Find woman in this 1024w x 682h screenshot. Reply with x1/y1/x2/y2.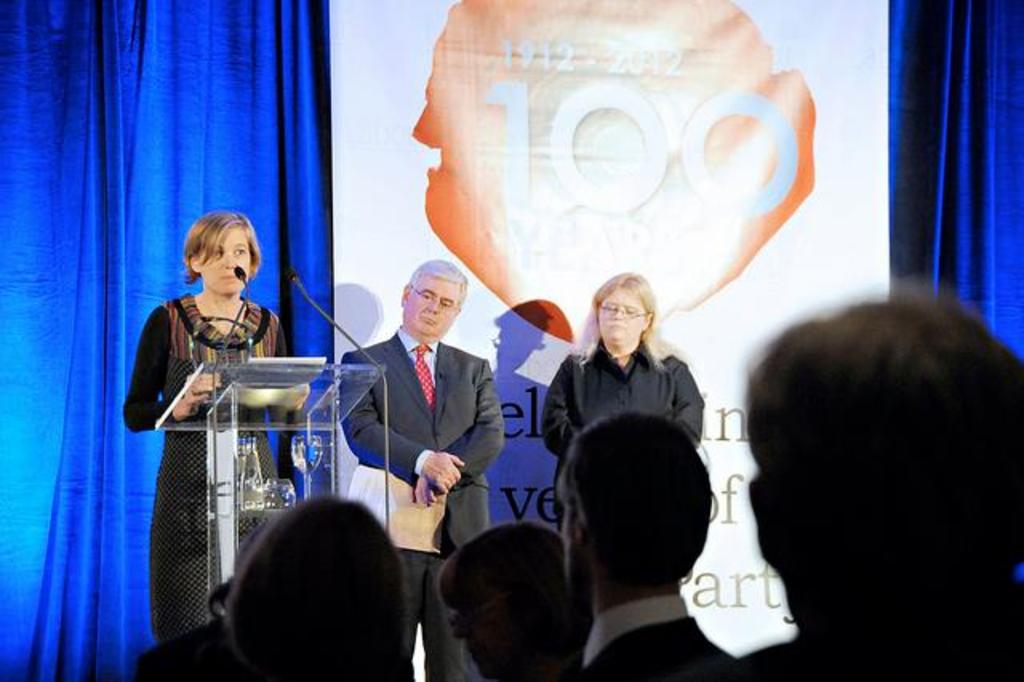
152/493/419/680.
